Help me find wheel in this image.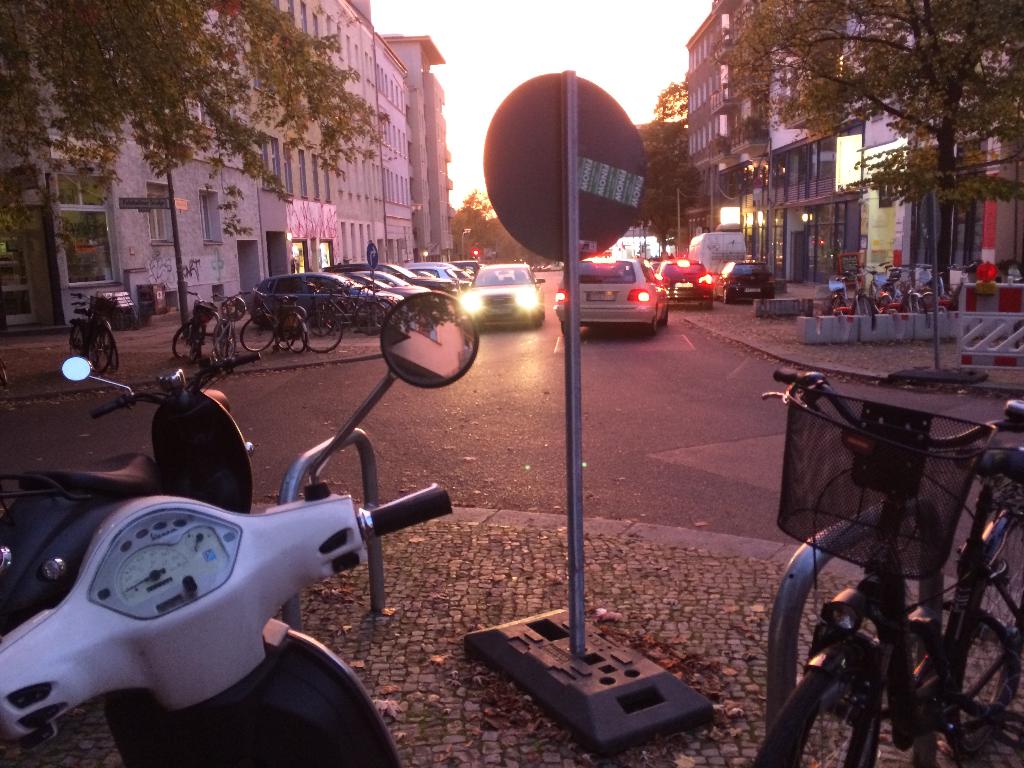
Found it: locate(534, 312, 540, 328).
